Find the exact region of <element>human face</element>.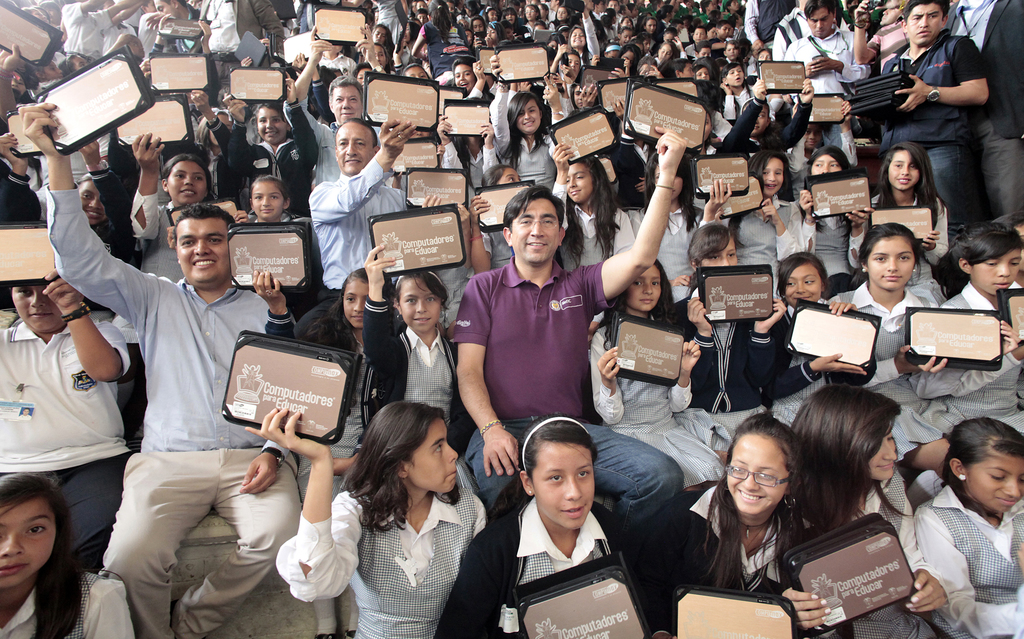
Exact region: 904 3 942 47.
